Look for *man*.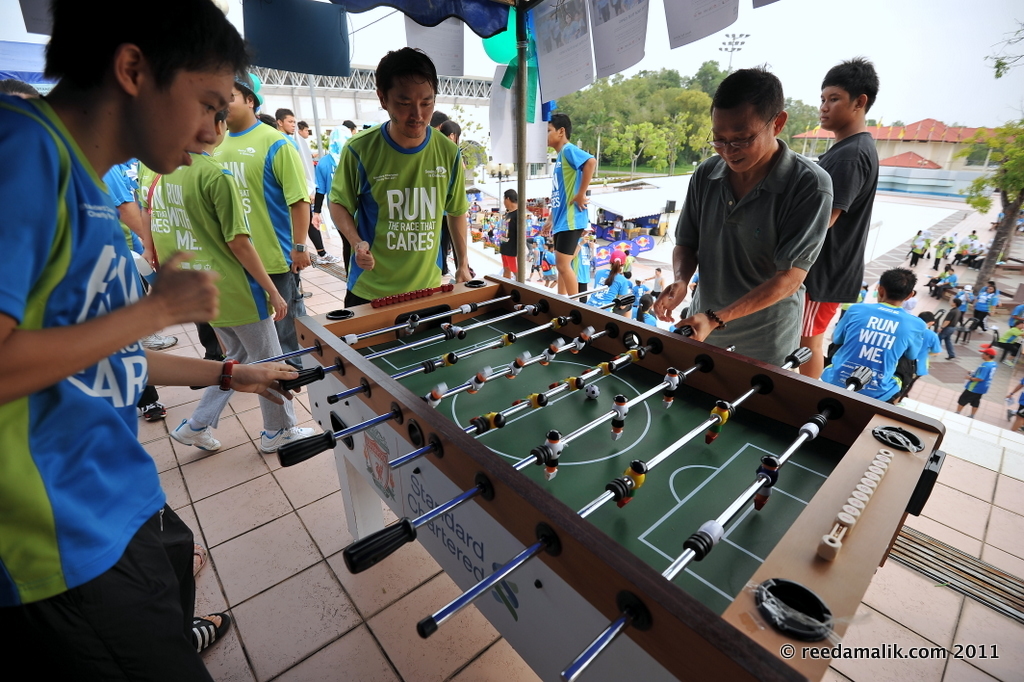
Found: rect(542, 107, 597, 301).
